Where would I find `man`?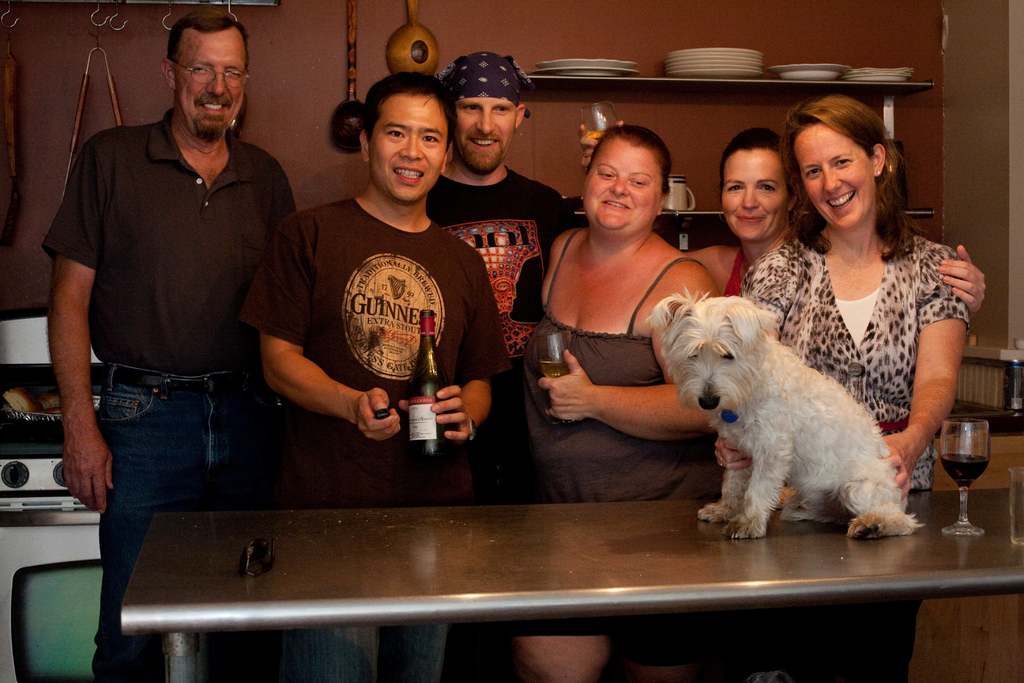
At x1=47 y1=0 x2=292 y2=682.
